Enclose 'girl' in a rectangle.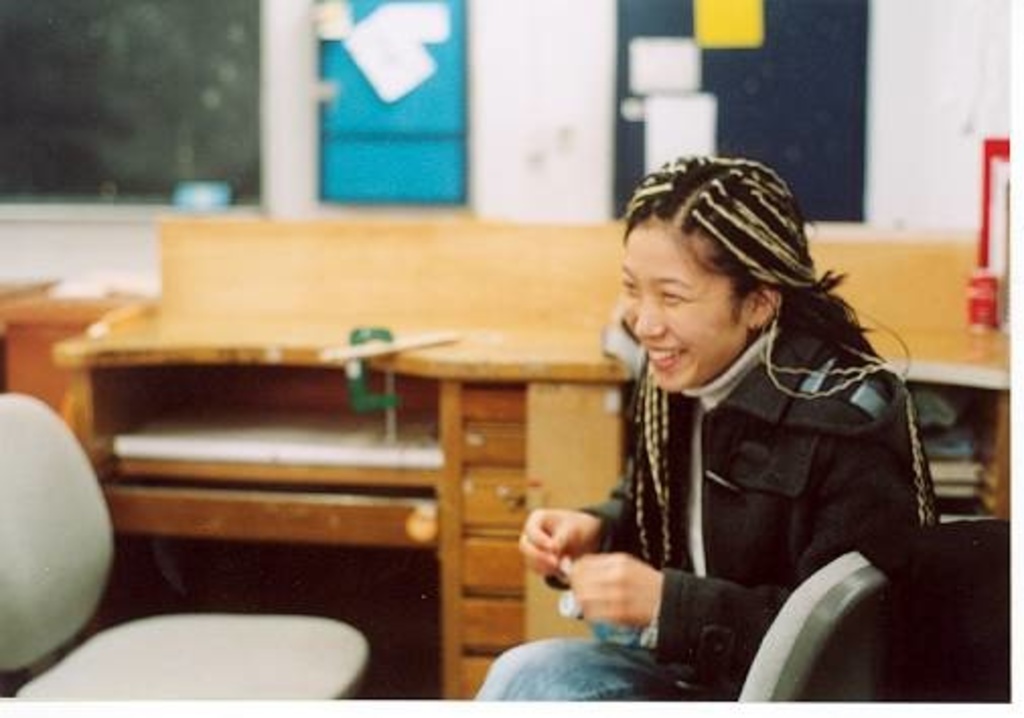
{"left": 462, "top": 140, "right": 965, "bottom": 717}.
